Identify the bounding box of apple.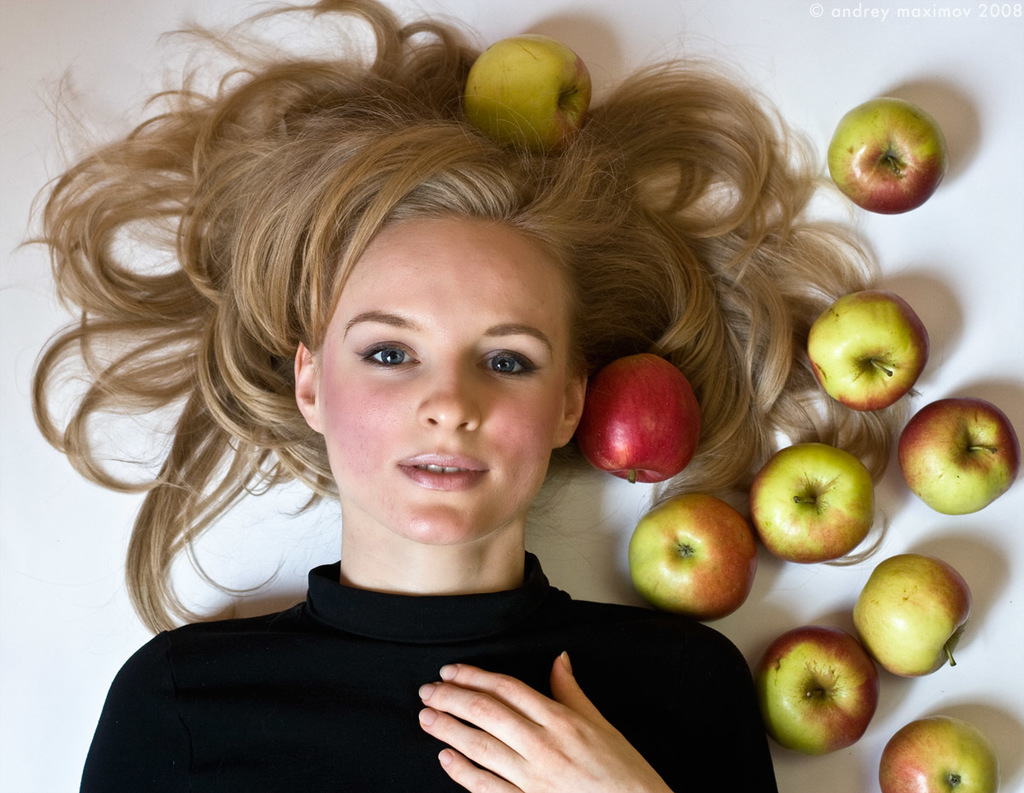
BBox(850, 555, 974, 680).
